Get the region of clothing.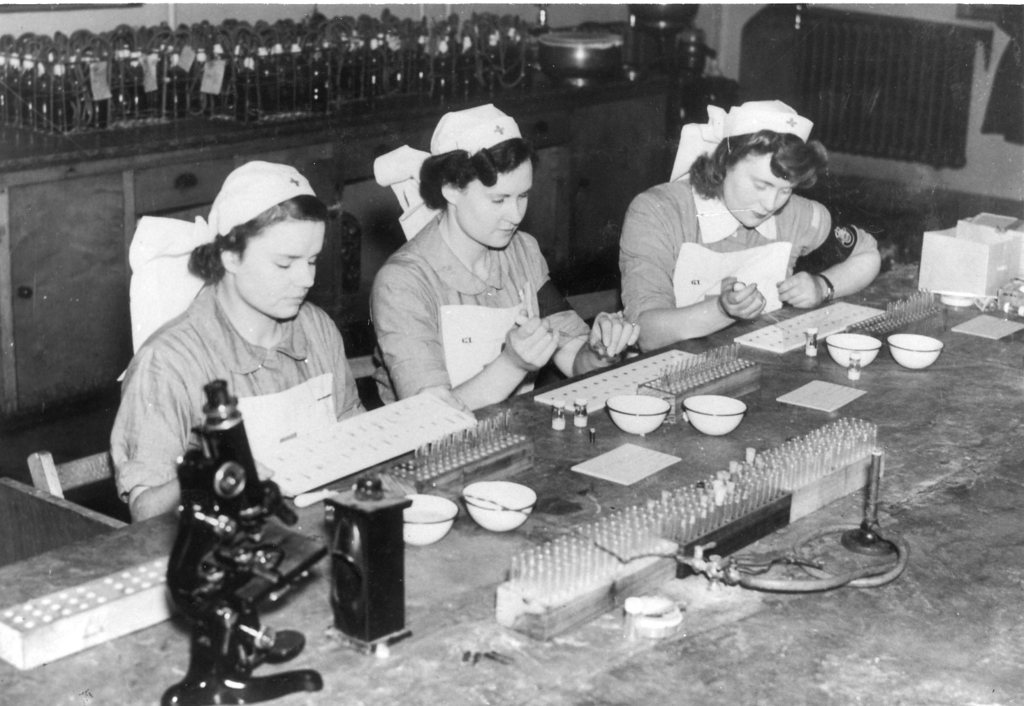
select_region(604, 121, 902, 346).
